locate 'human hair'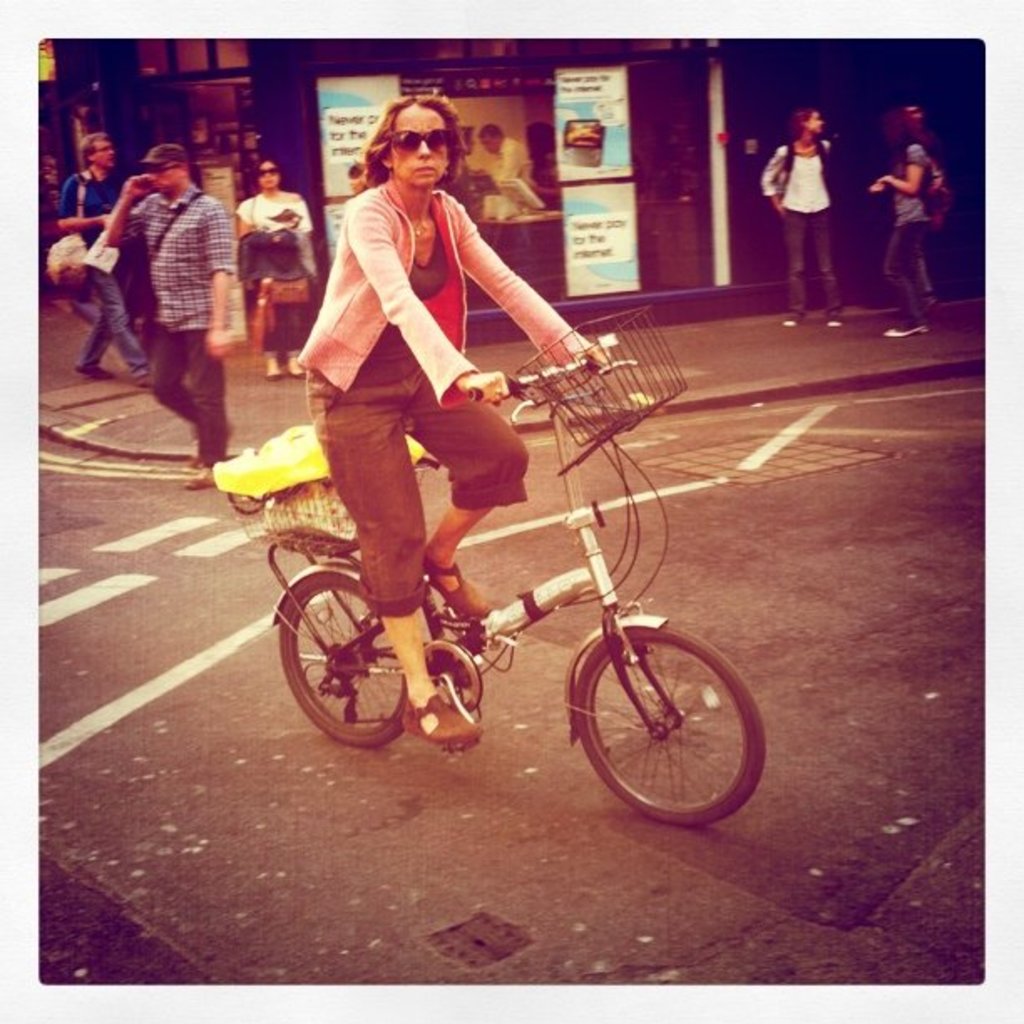
x1=361, y1=94, x2=468, y2=201
